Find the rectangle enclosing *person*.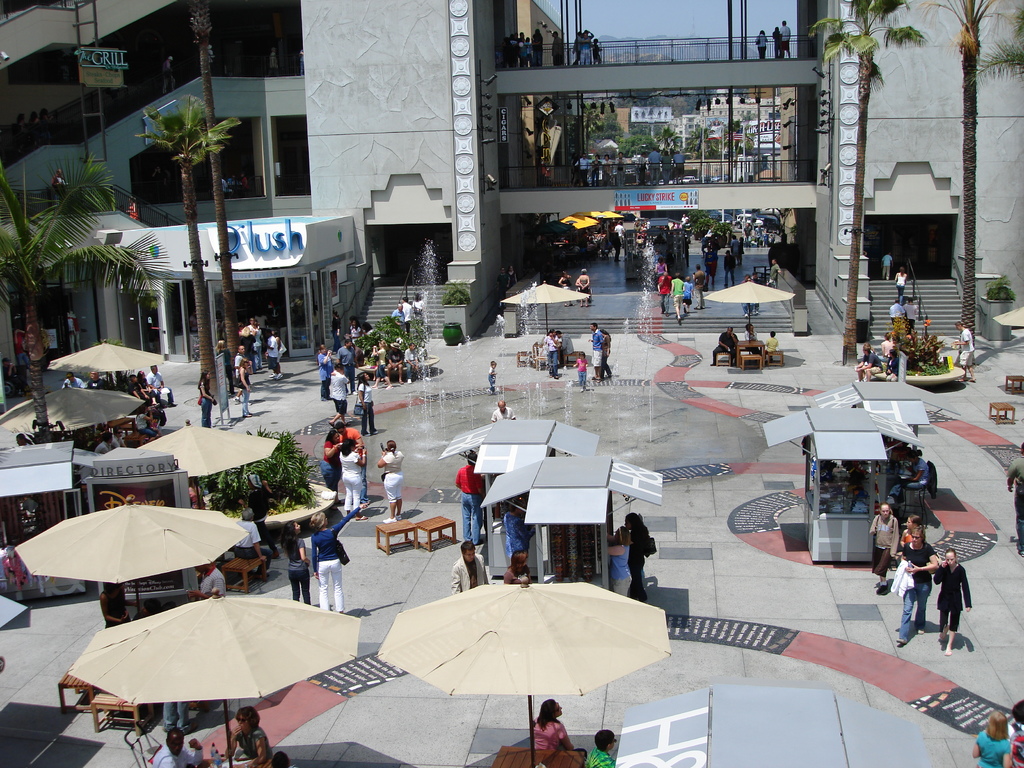
pyautogui.locateOnScreen(655, 269, 669, 312).
